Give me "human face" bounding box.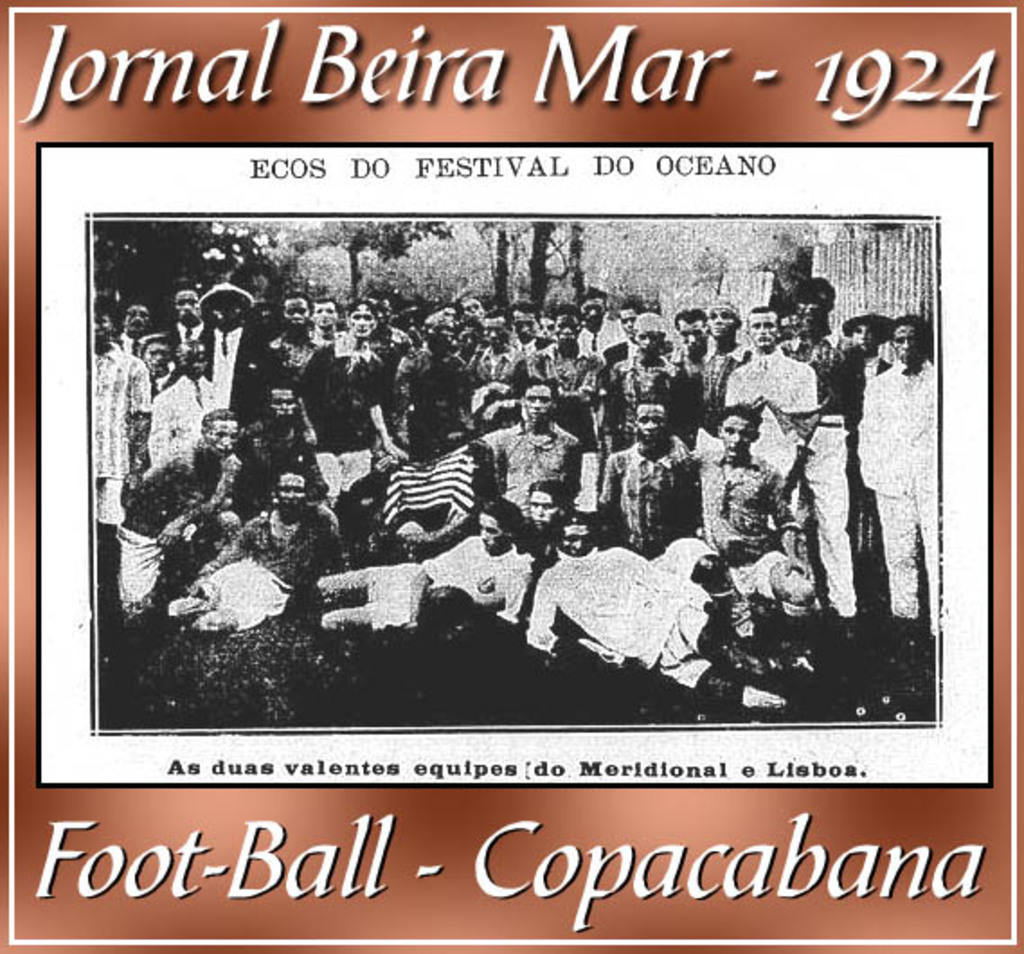
bbox=[353, 301, 374, 335].
